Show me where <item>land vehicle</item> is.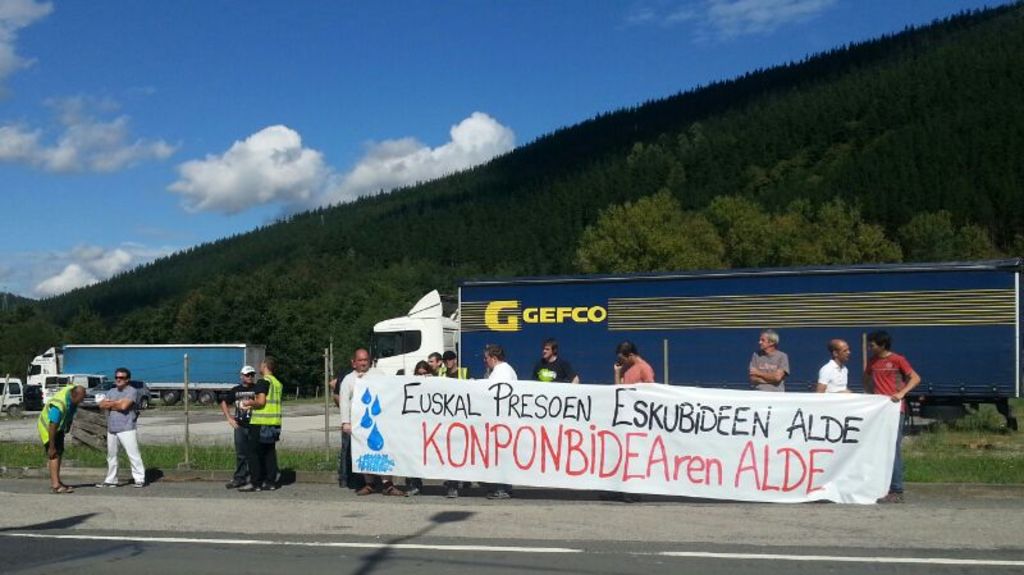
<item>land vehicle</item> is at x1=20 y1=344 x2=269 y2=407.
